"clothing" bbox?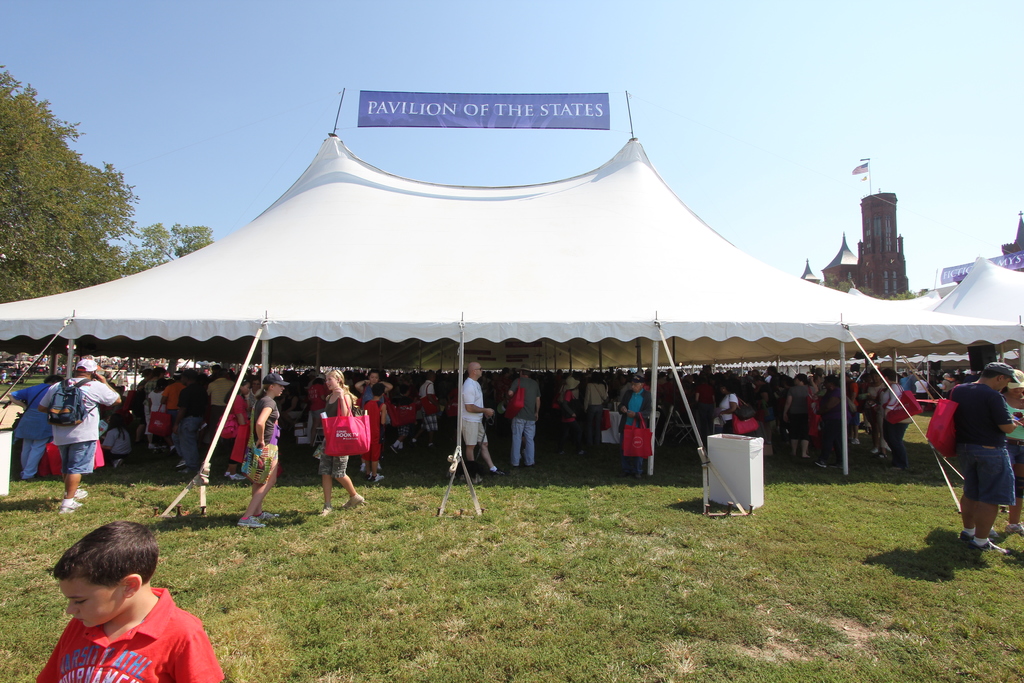
bbox=(214, 375, 275, 457)
